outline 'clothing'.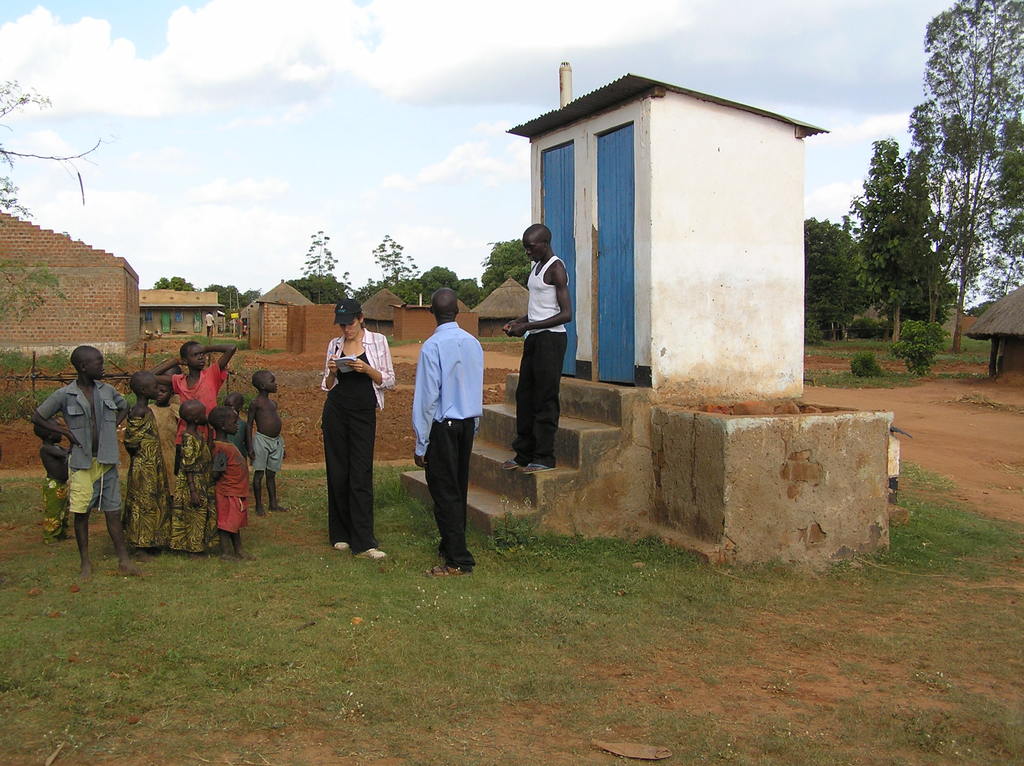
Outline: x1=412, y1=316, x2=483, y2=567.
